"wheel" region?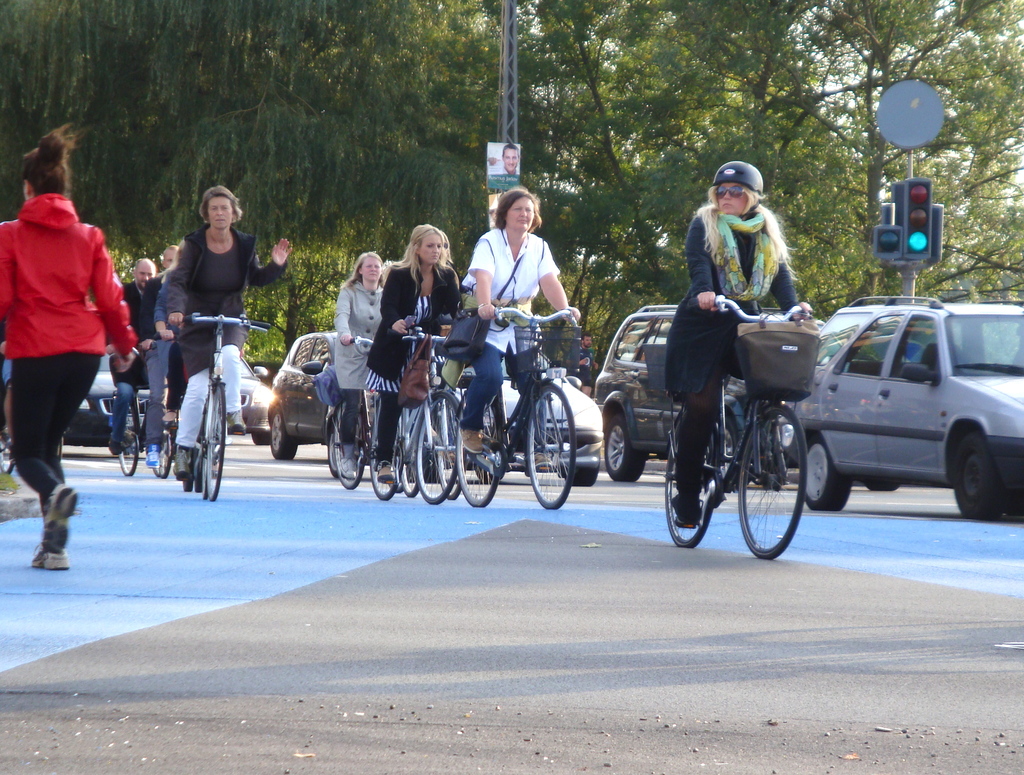
608 411 645 483
